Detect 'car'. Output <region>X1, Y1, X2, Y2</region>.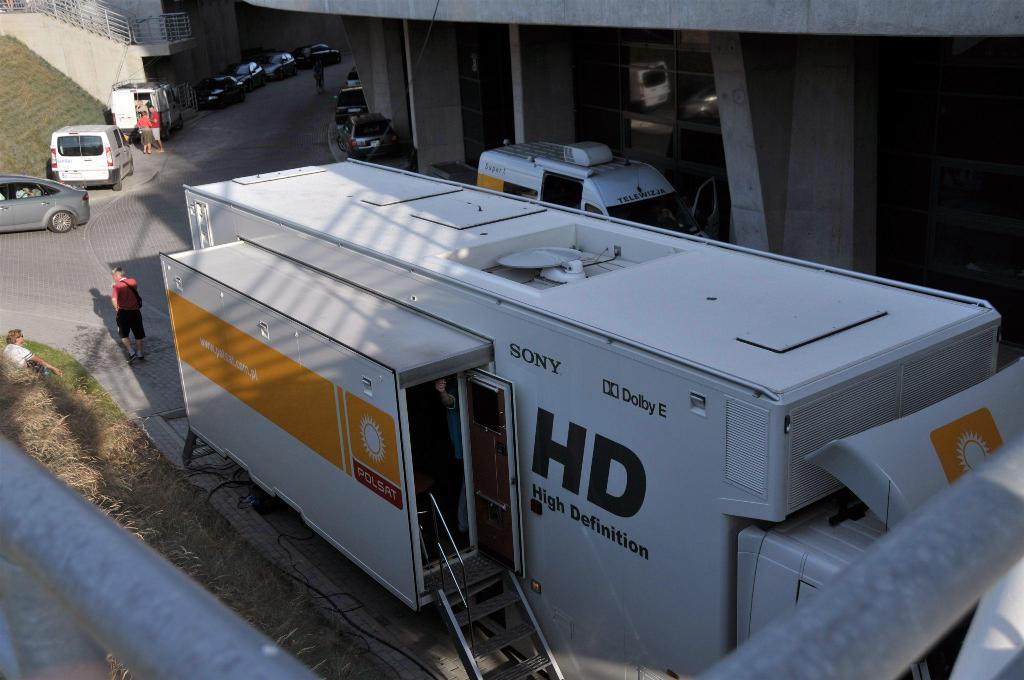
<region>335, 83, 373, 116</region>.
